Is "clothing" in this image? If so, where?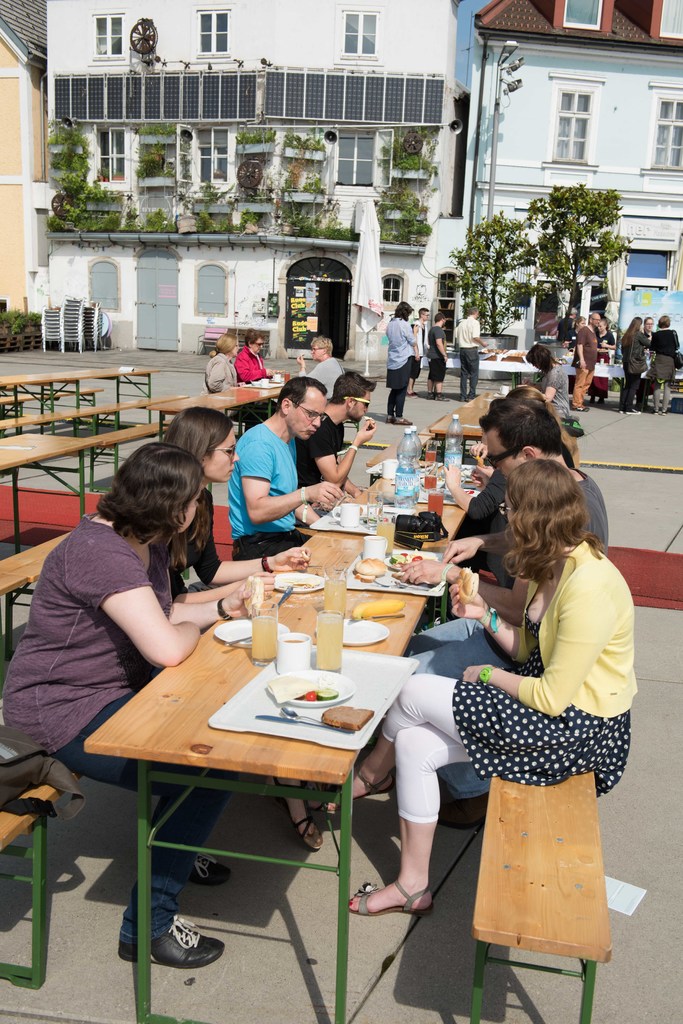
Yes, at 460, 349, 478, 390.
